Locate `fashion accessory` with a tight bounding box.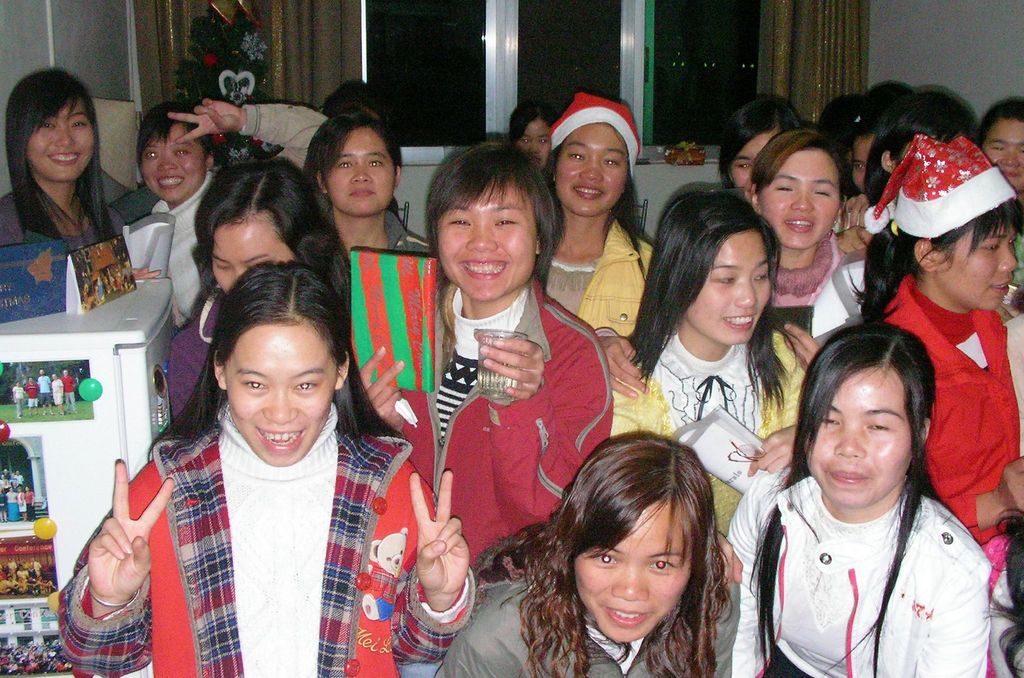
550,91,646,176.
